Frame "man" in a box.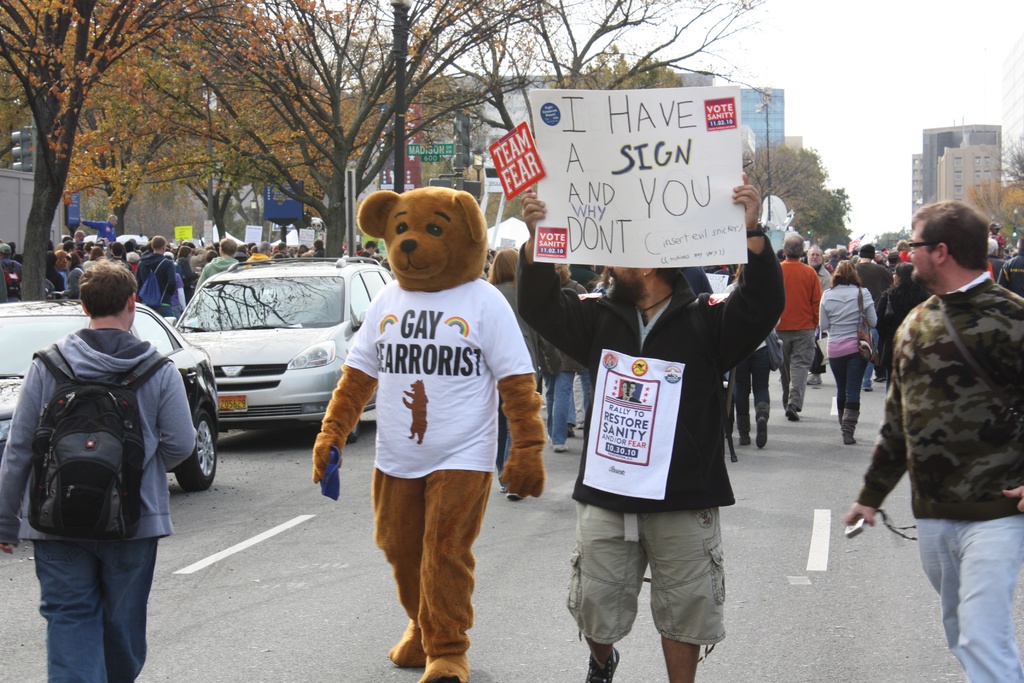
[x1=838, y1=199, x2=1023, y2=682].
